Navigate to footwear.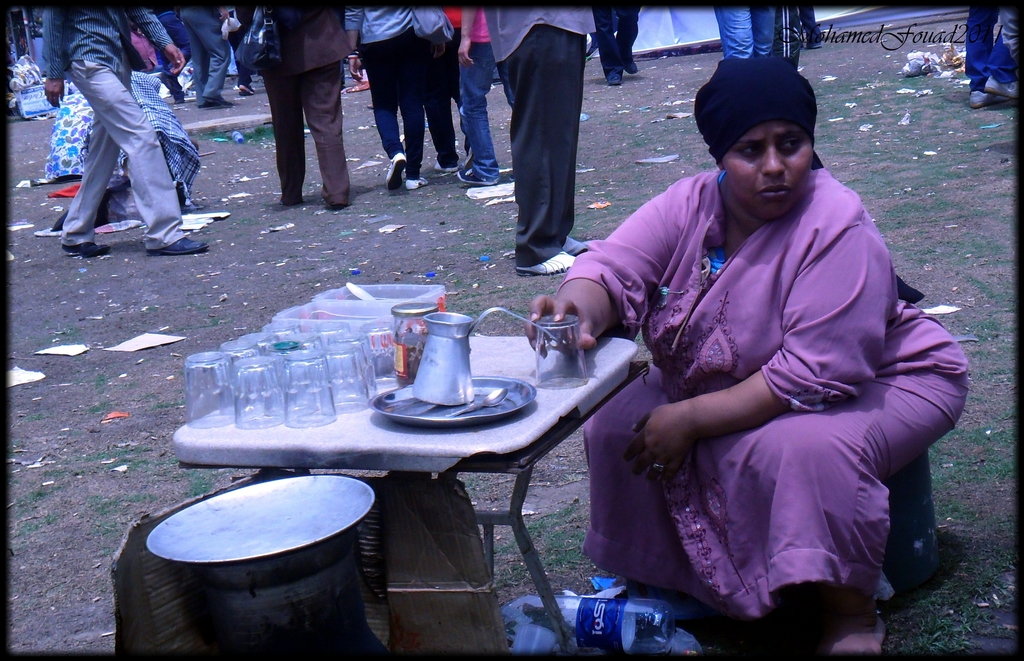
Navigation target: (left=239, top=90, right=251, bottom=96).
